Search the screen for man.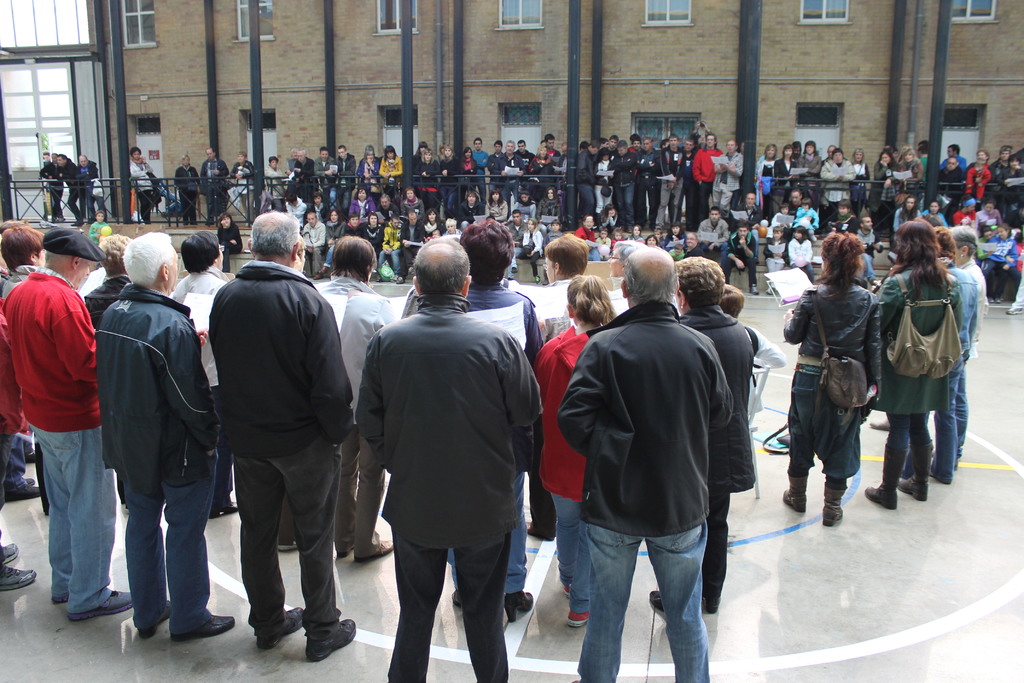
Found at [left=520, top=142, right=528, bottom=185].
